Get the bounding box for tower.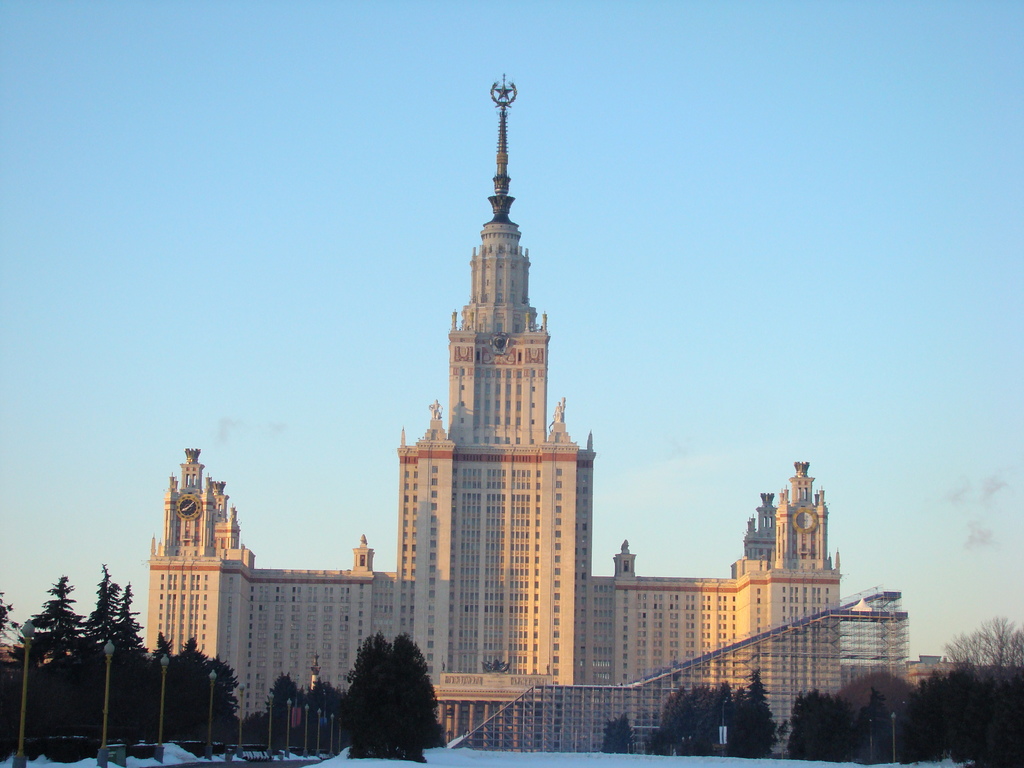
[116,56,928,767].
